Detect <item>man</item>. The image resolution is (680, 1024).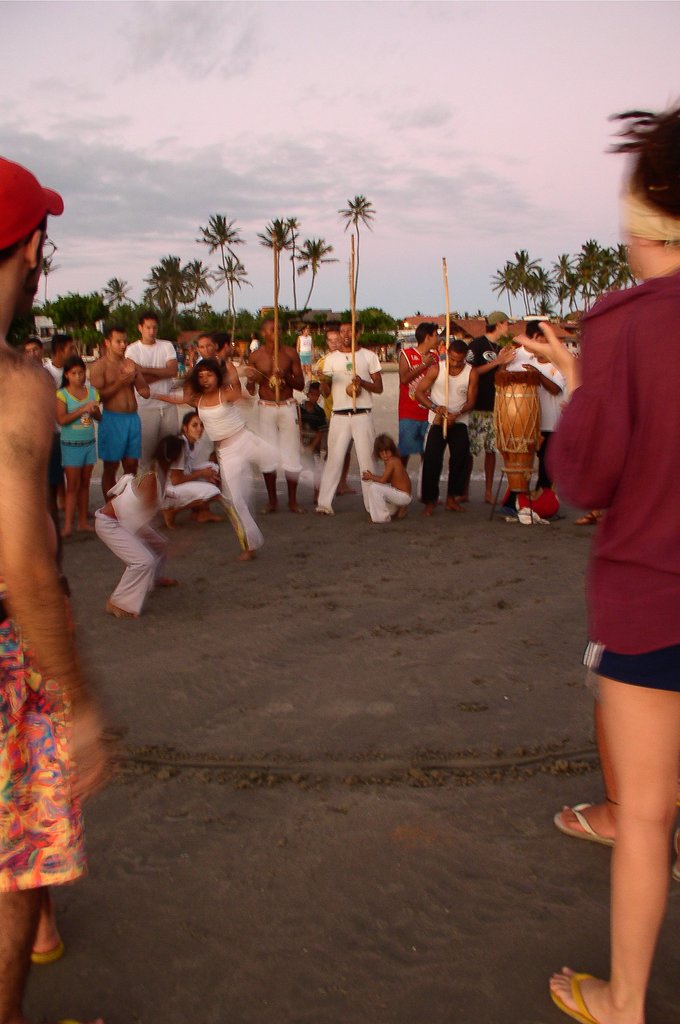
region(471, 311, 522, 510).
